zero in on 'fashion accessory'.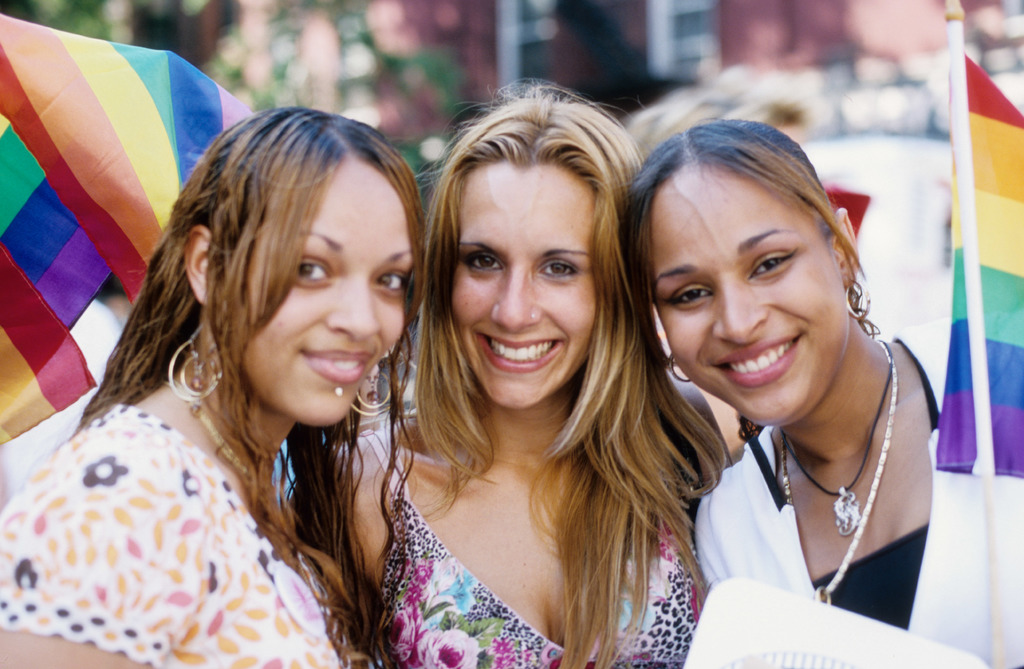
Zeroed in: [left=348, top=366, right=401, bottom=419].
